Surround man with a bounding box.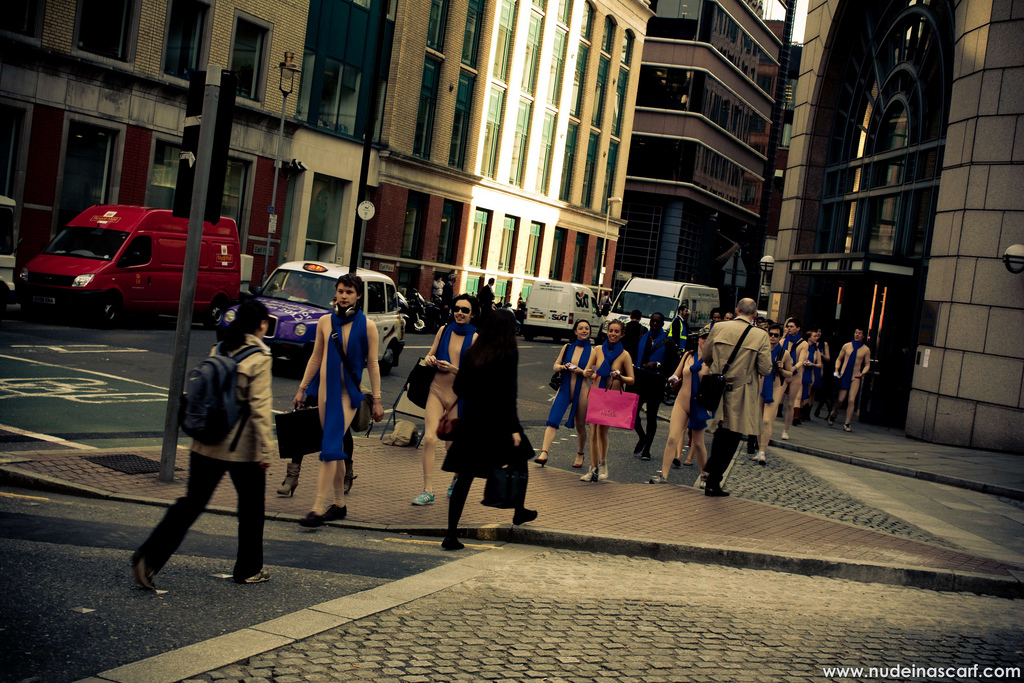
crop(635, 309, 675, 462).
